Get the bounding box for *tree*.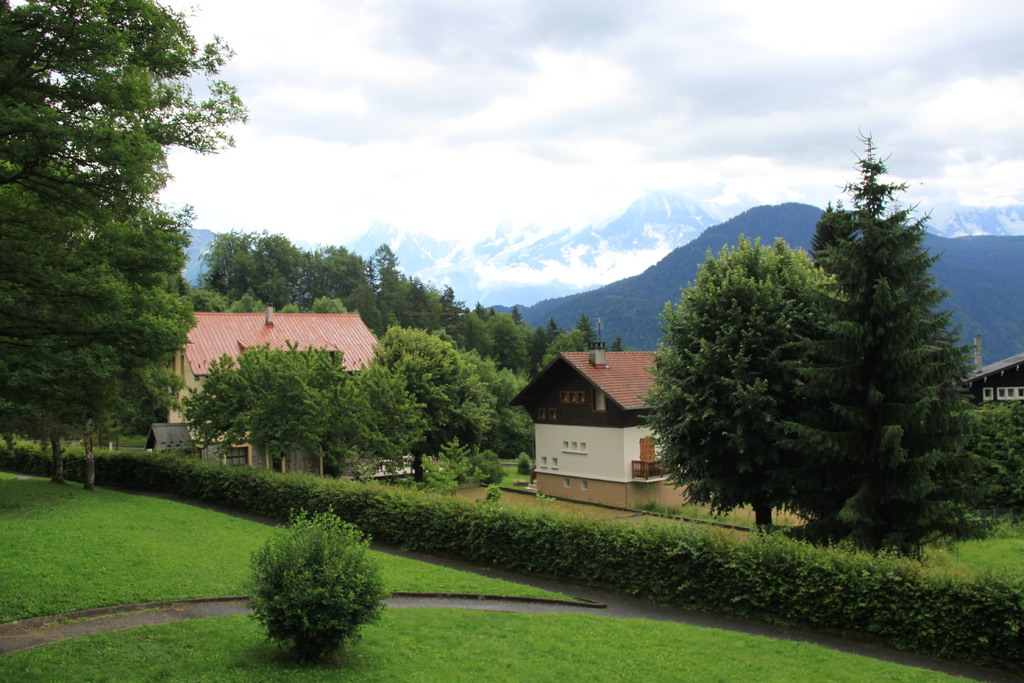
bbox(0, 0, 252, 478).
